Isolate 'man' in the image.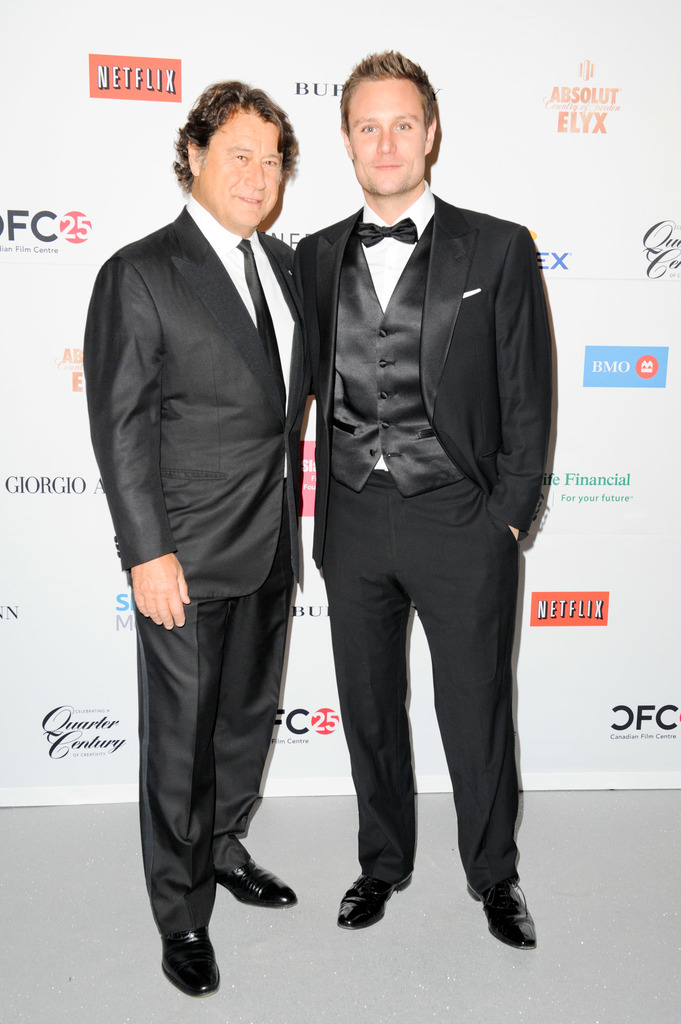
Isolated region: (left=83, top=76, right=320, bottom=995).
